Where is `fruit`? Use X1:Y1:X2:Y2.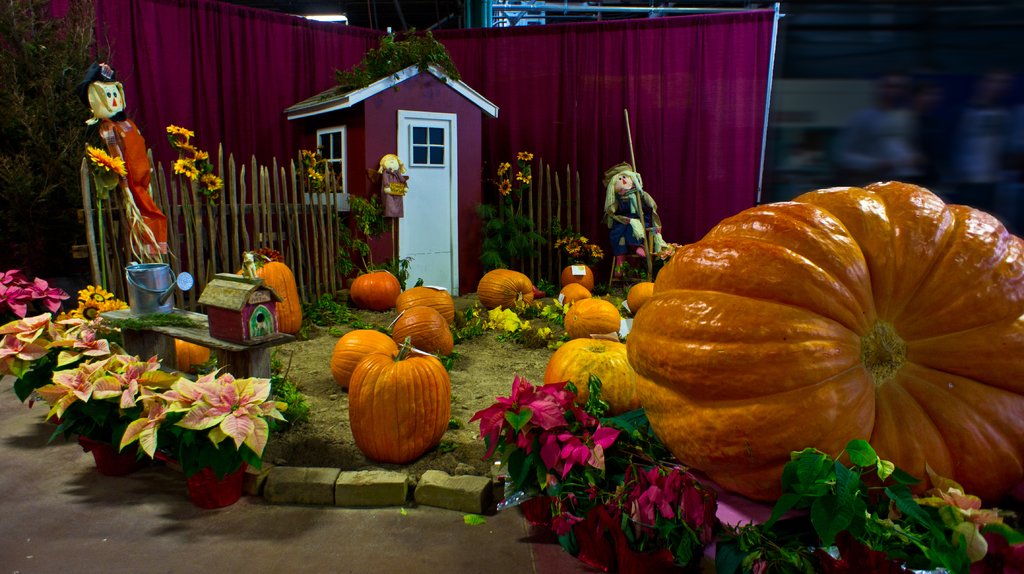
346:265:411:315.
